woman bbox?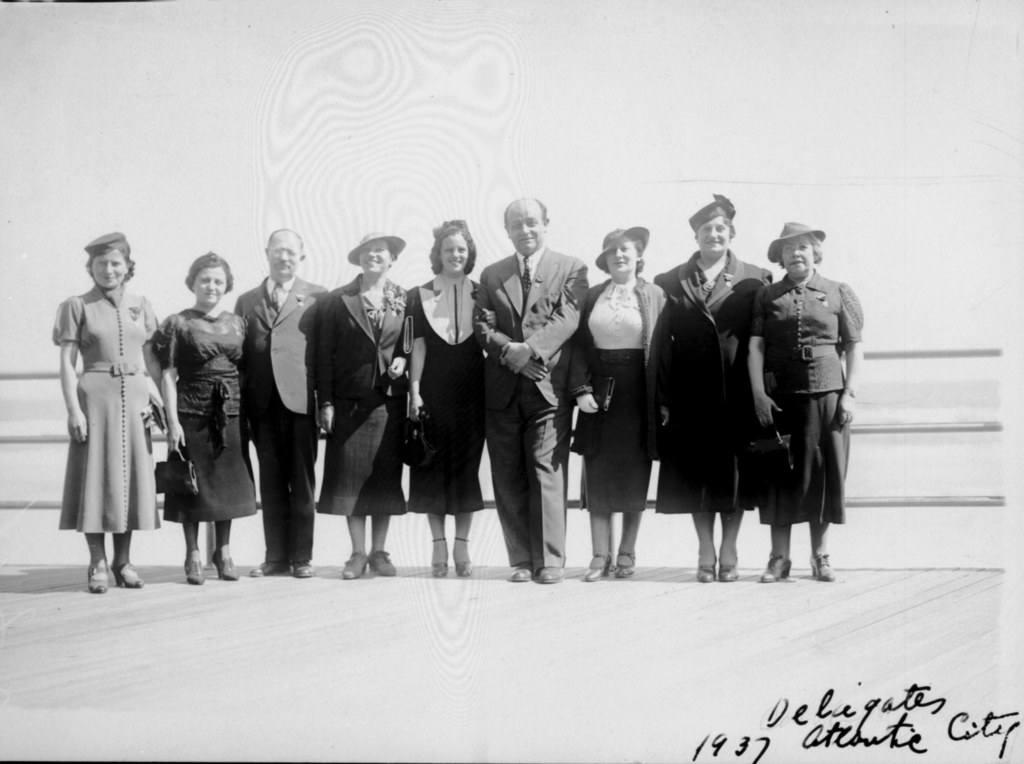
(left=52, top=237, right=158, bottom=581)
